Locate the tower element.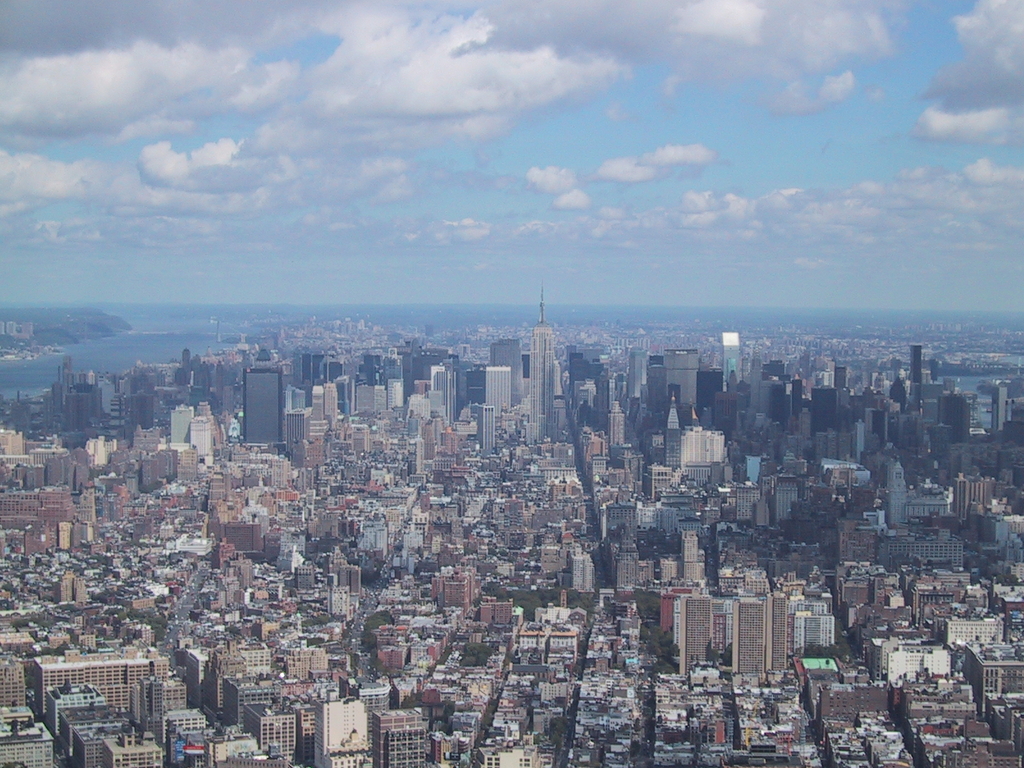
Element bbox: (x1=563, y1=349, x2=595, y2=403).
